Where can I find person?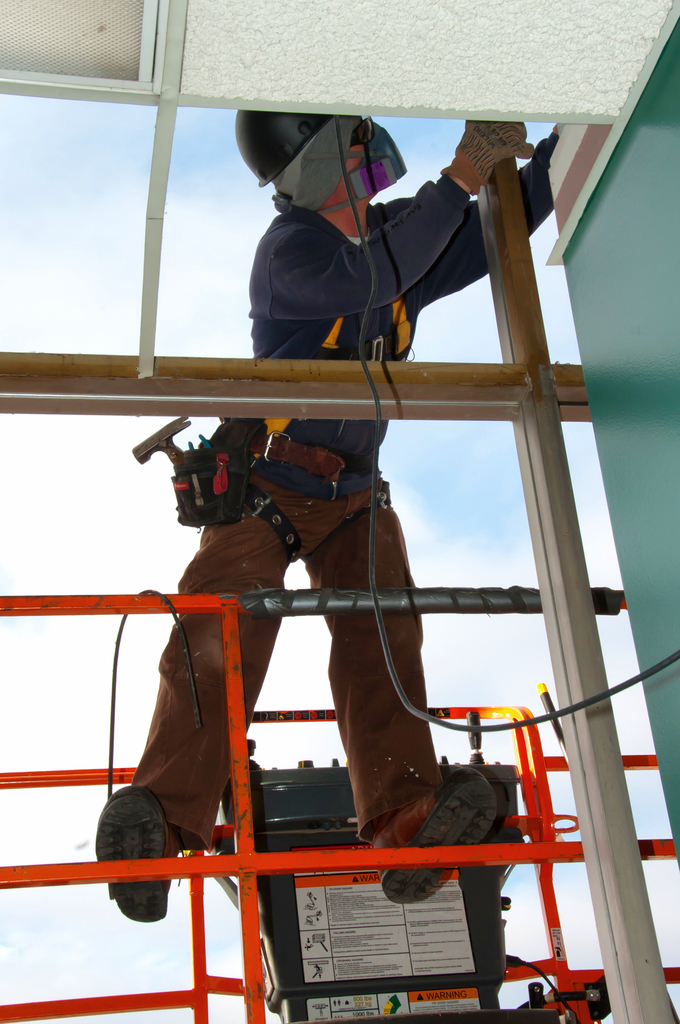
You can find it at bbox=[128, 154, 535, 911].
